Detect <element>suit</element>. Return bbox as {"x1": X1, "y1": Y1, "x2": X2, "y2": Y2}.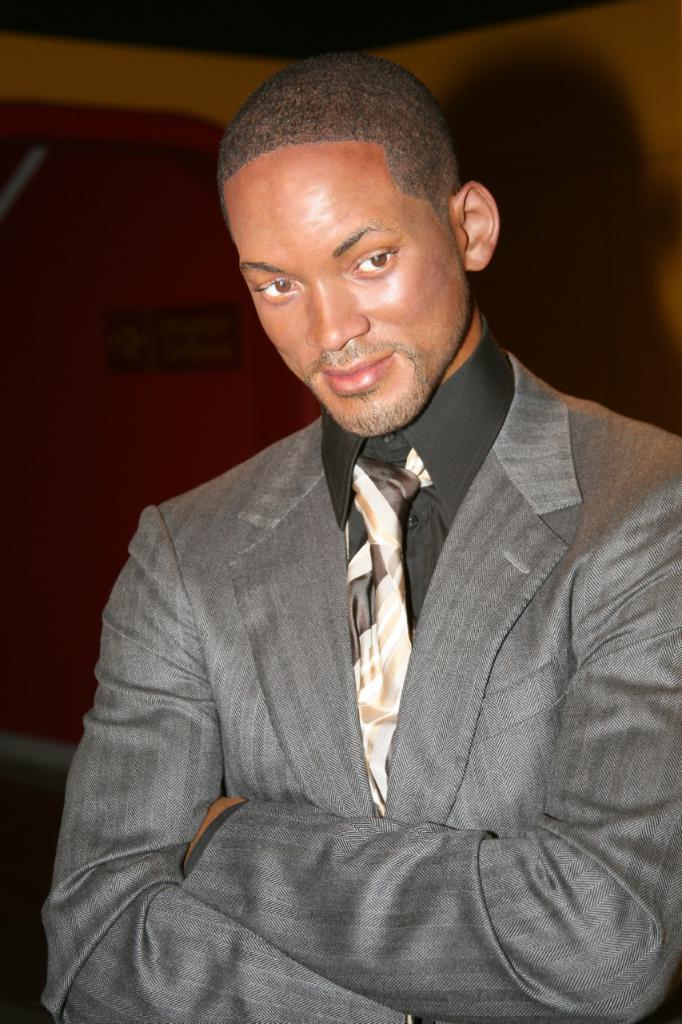
{"x1": 35, "y1": 315, "x2": 681, "y2": 1023}.
